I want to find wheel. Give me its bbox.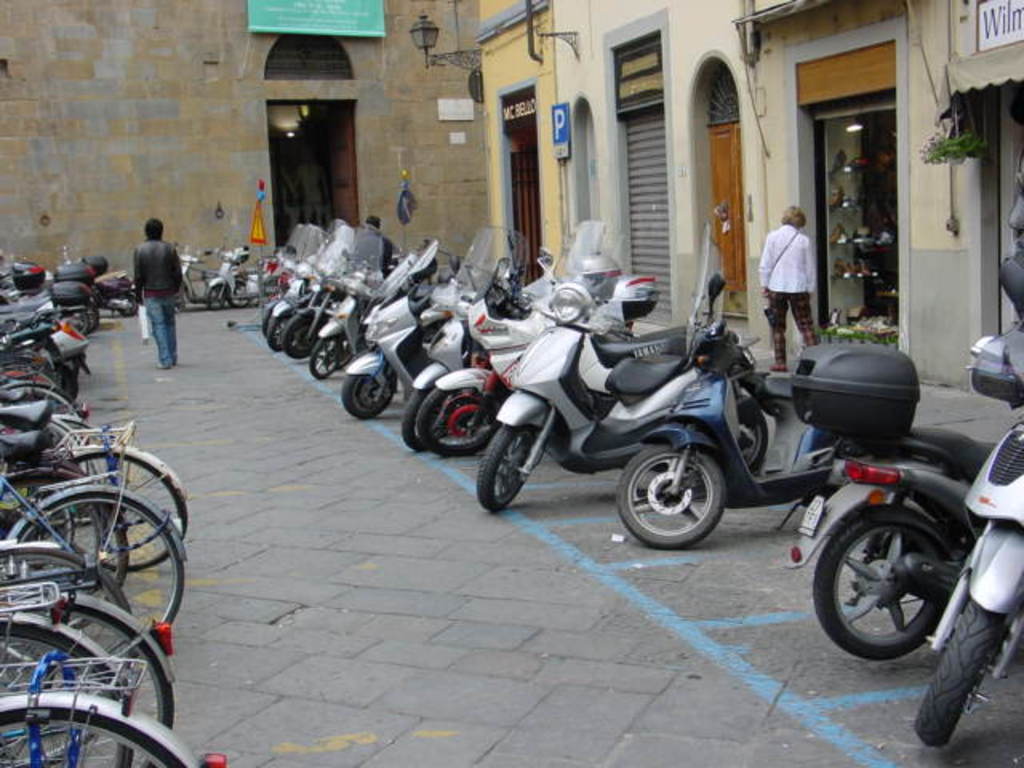
(x1=206, y1=285, x2=224, y2=310).
